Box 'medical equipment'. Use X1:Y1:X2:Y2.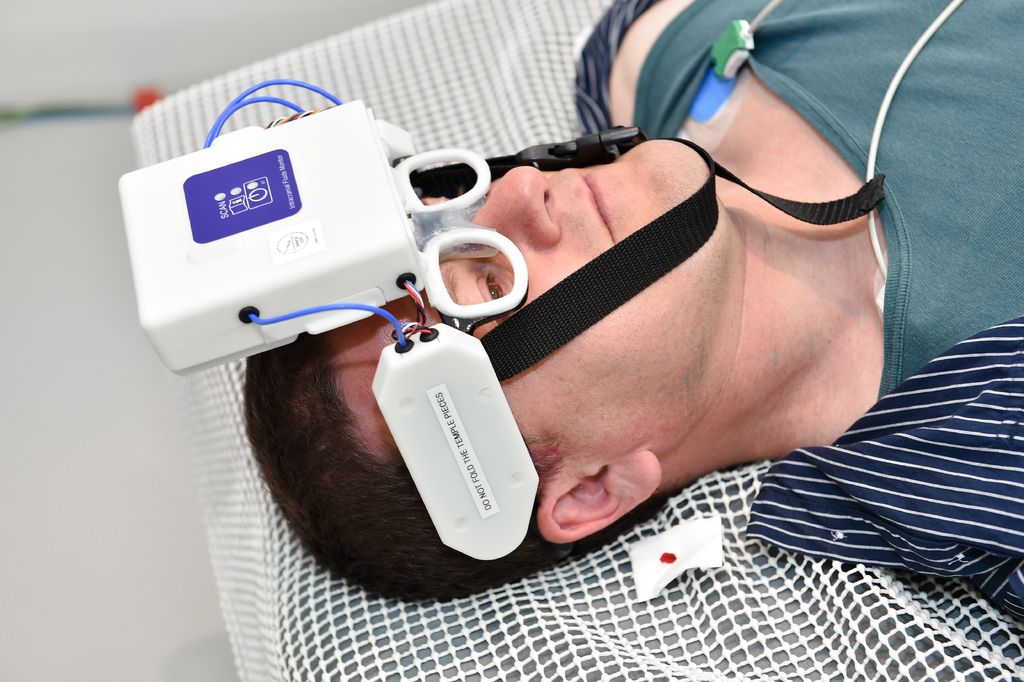
118:101:520:374.
